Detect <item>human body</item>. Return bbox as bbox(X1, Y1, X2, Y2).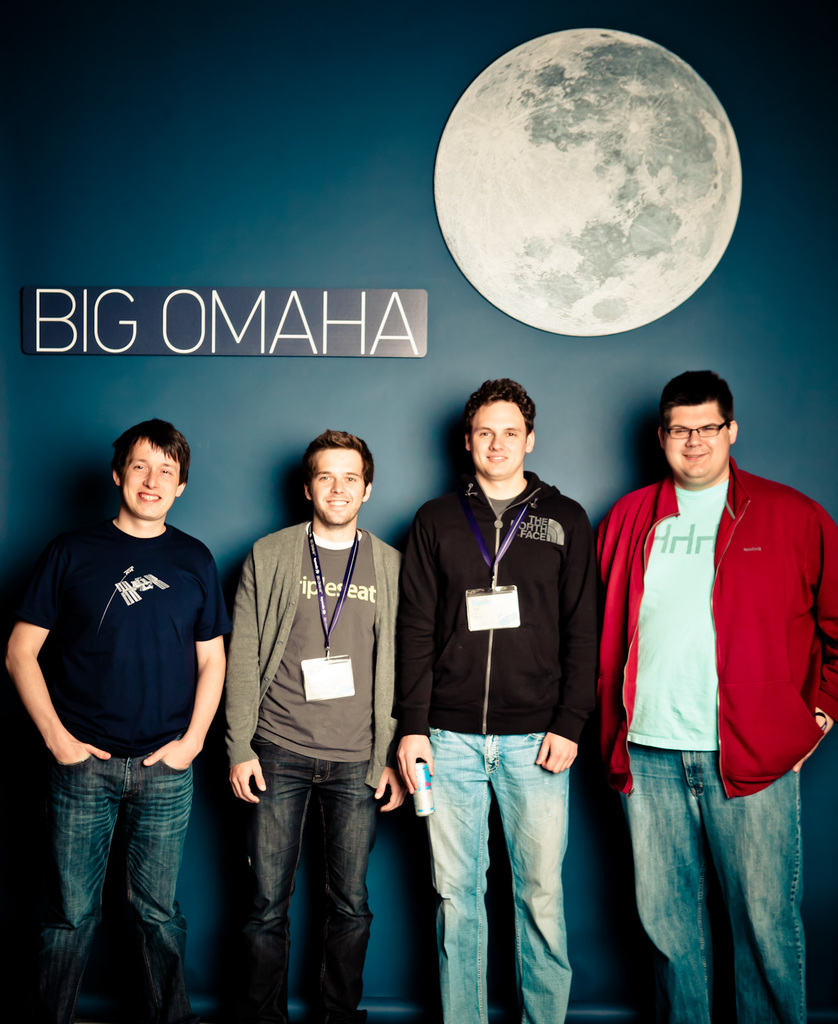
bbox(595, 363, 837, 1023).
